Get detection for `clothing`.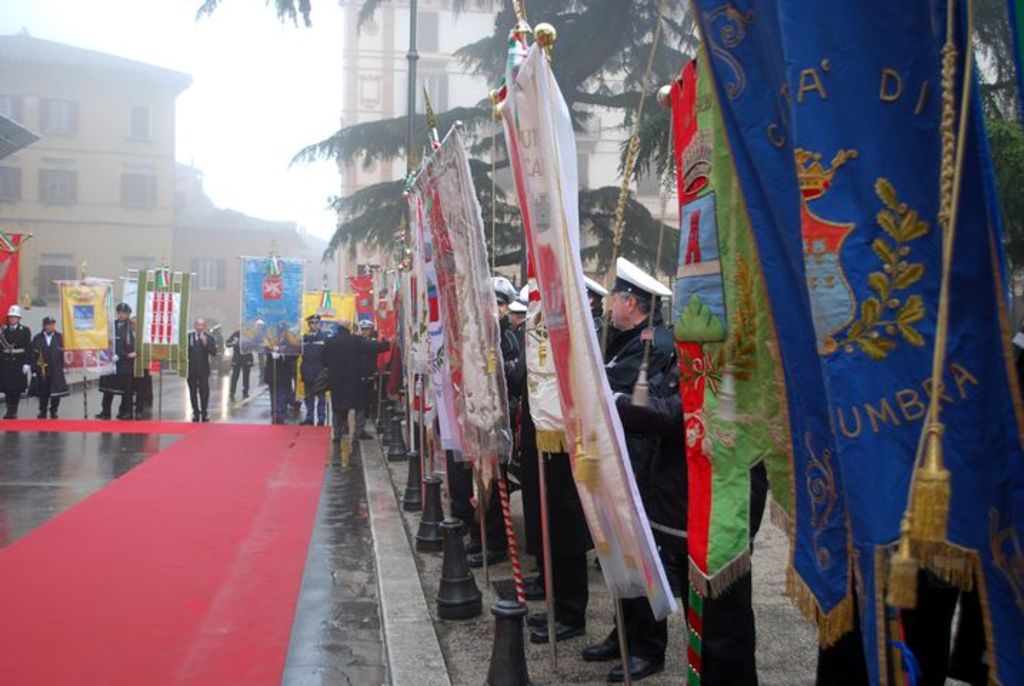
Detection: 596 387 801 685.
